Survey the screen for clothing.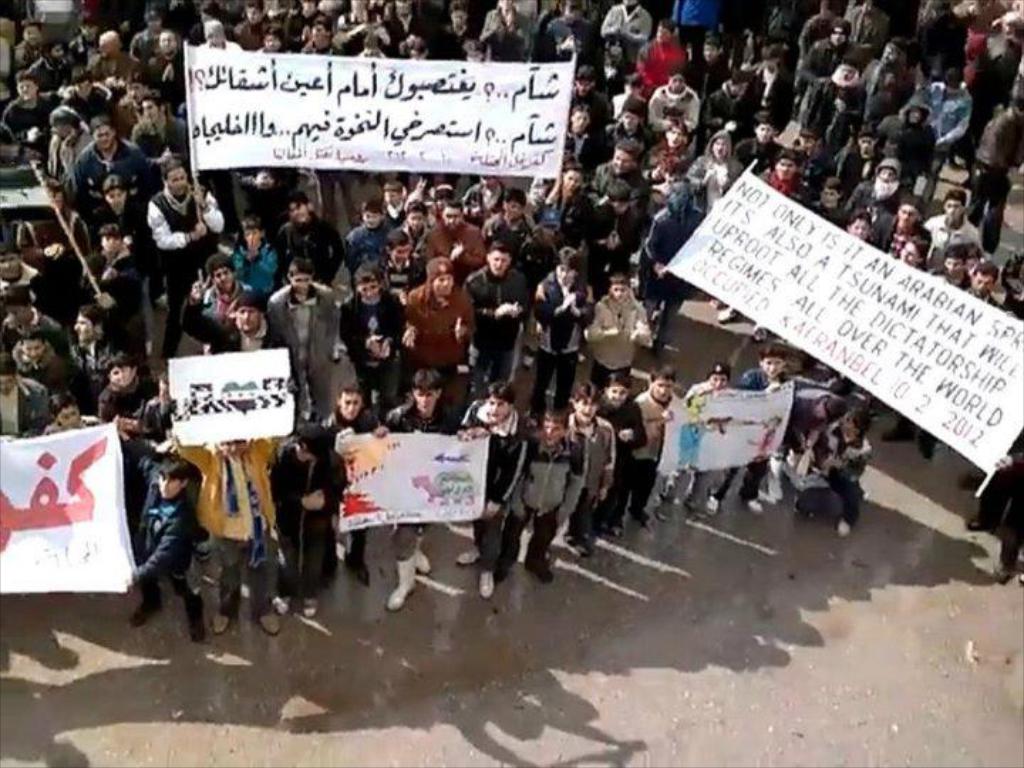
Survey found: detection(138, 494, 210, 609).
